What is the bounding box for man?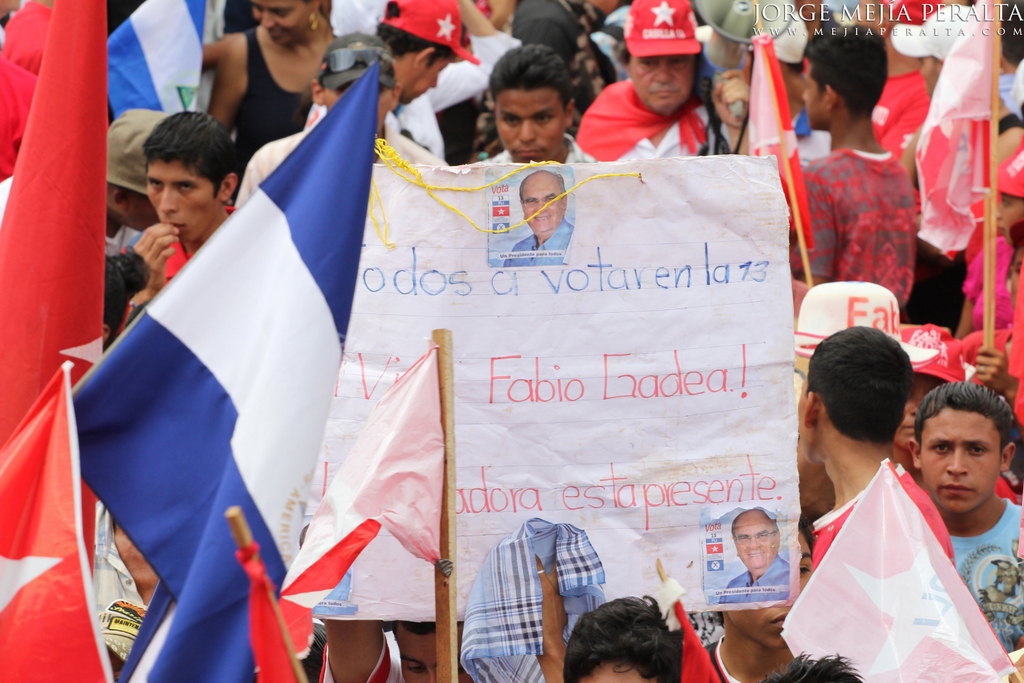
crop(502, 168, 579, 269).
